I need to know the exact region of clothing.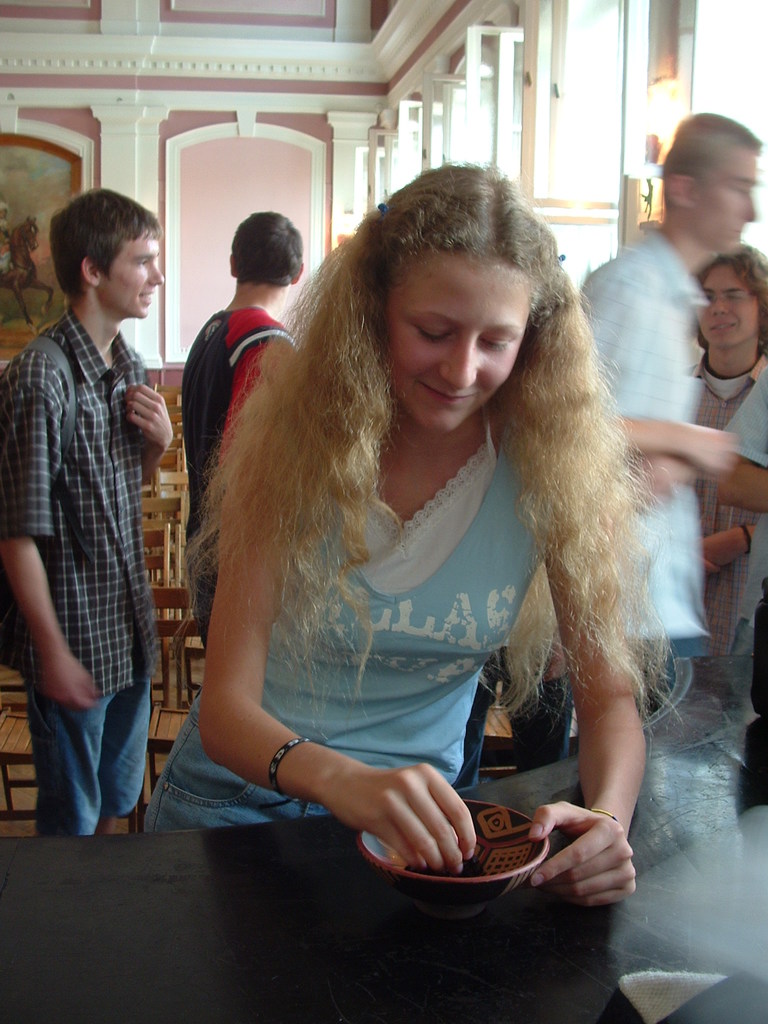
Region: [x1=566, y1=237, x2=708, y2=703].
